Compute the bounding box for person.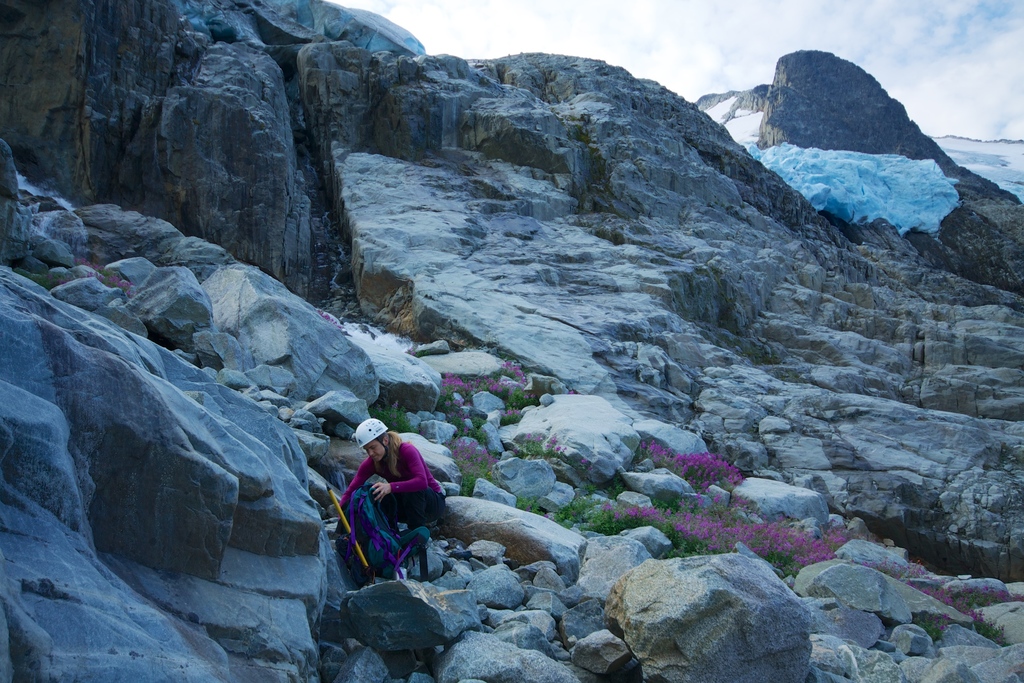
select_region(339, 416, 448, 534).
